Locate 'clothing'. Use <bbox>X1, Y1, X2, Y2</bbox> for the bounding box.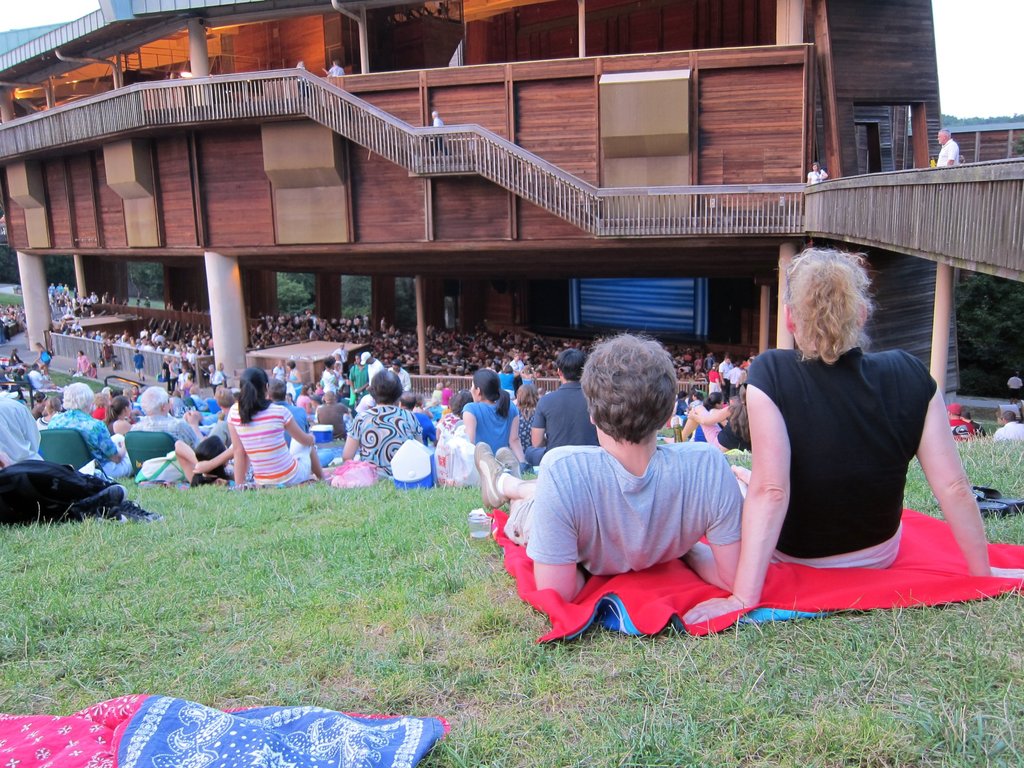
<bbox>344, 389, 430, 487</bbox>.
